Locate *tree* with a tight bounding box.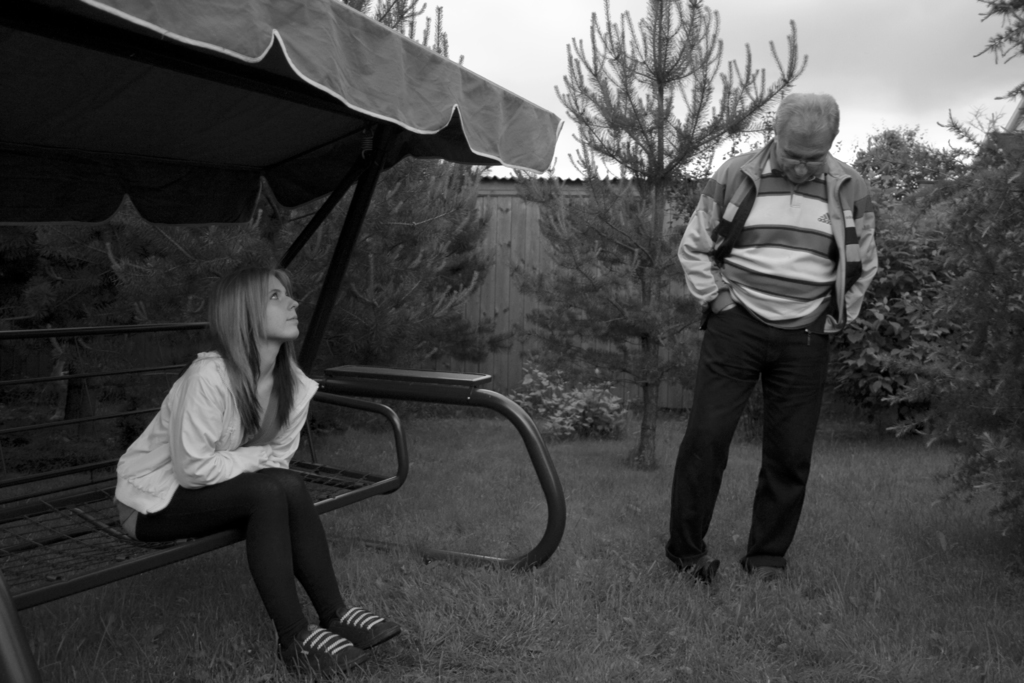
pyautogui.locateOnScreen(243, 0, 504, 378).
